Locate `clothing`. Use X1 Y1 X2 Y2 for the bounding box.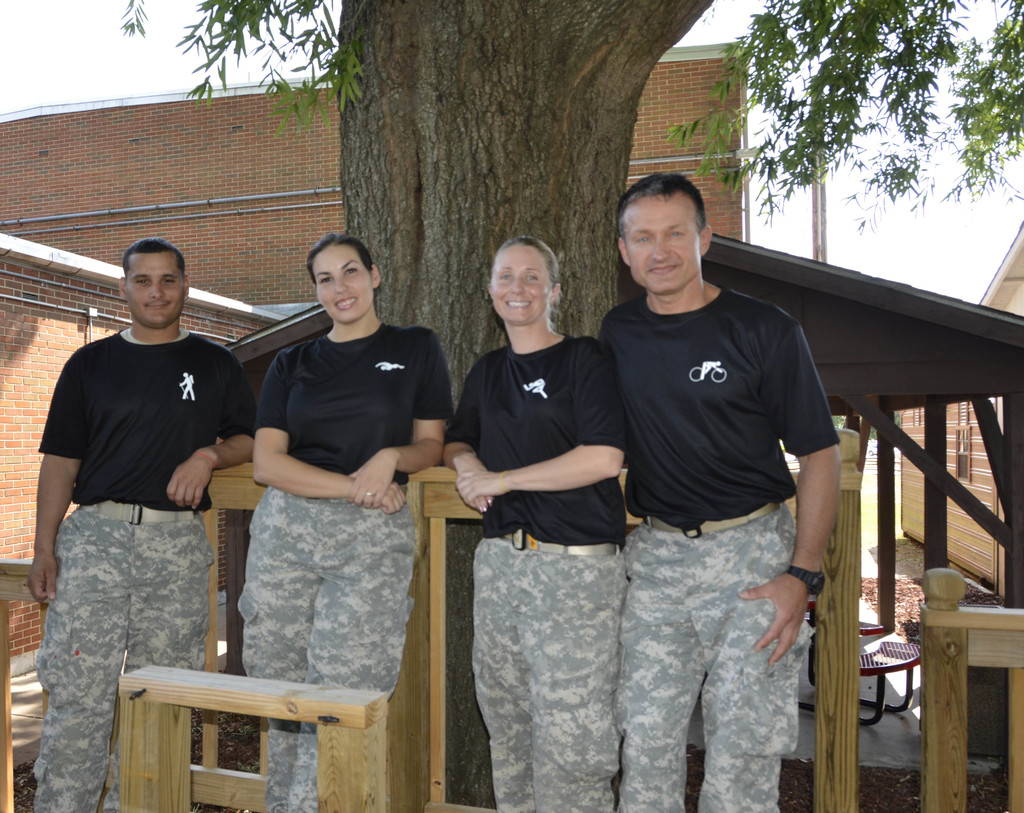
443 342 625 812.
